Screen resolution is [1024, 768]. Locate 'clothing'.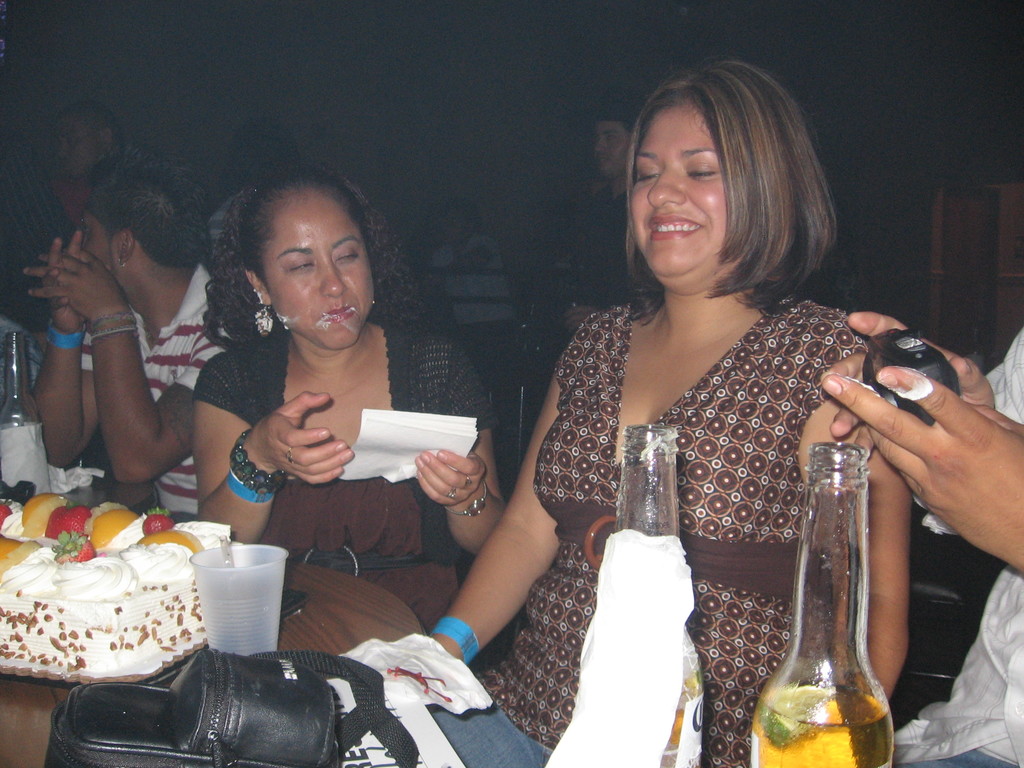
571,189,633,305.
